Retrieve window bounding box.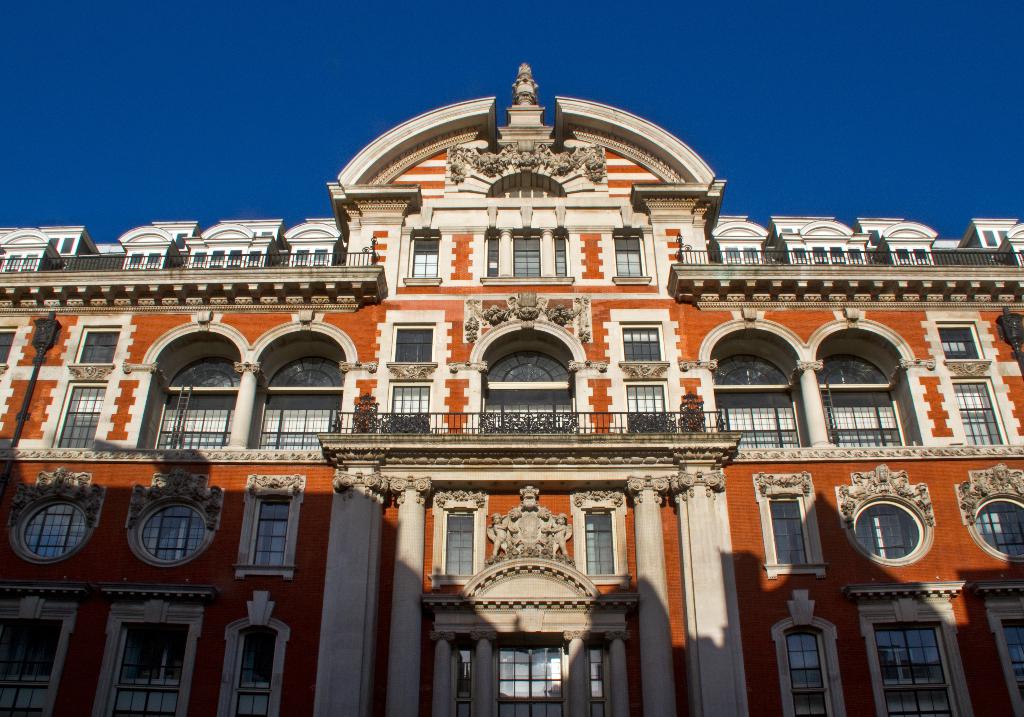
Bounding box: bbox=(76, 315, 113, 450).
